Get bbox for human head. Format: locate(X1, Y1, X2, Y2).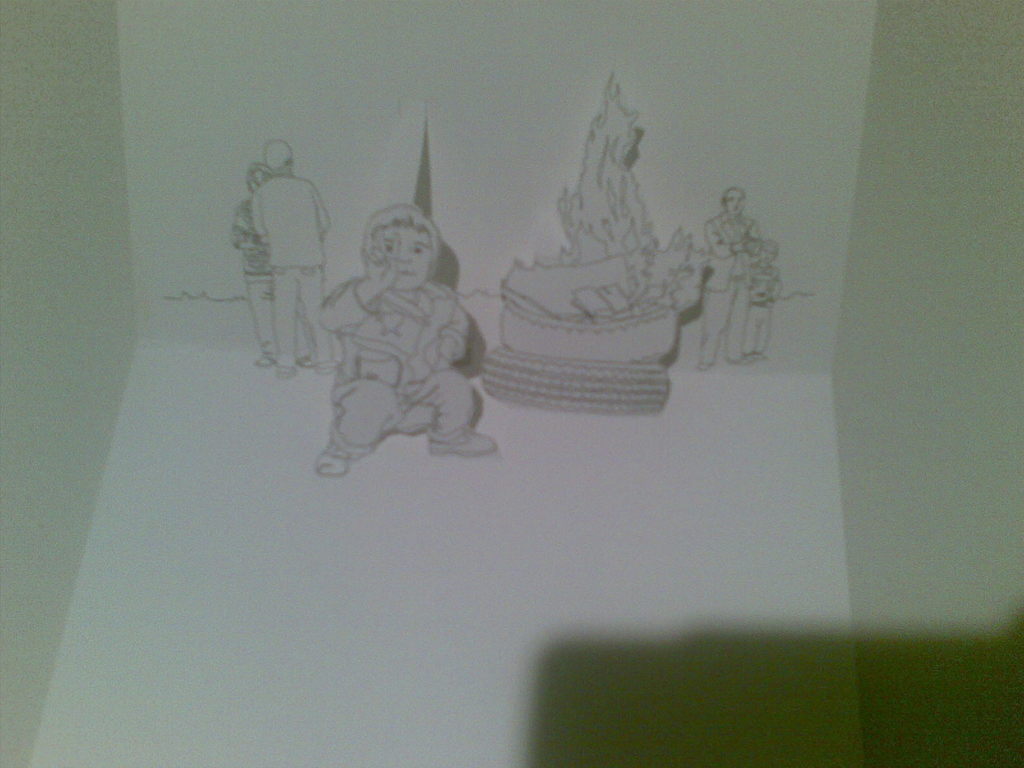
locate(267, 142, 296, 177).
